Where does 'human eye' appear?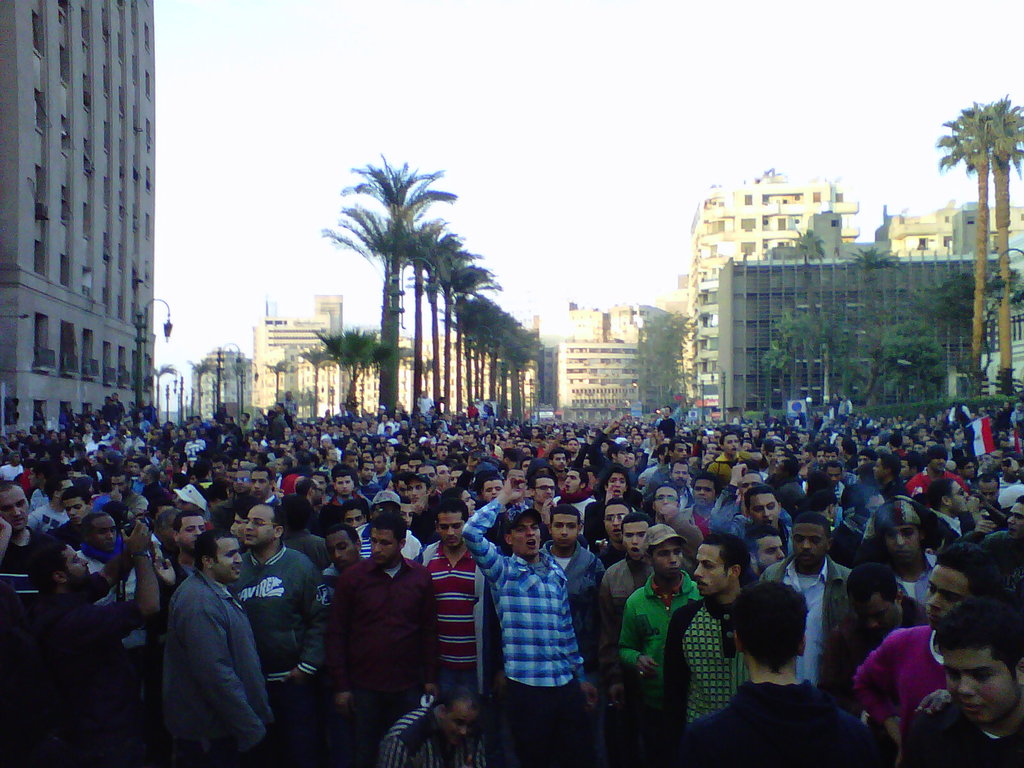
Appears at box=[622, 532, 632, 540].
